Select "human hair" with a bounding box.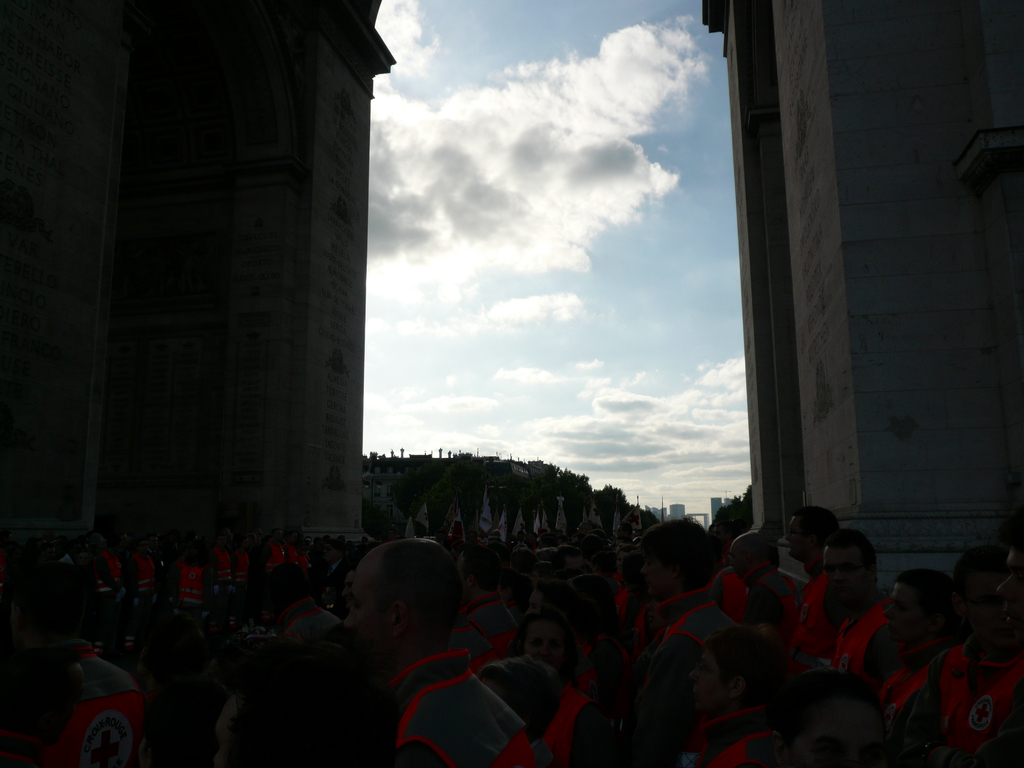
box=[640, 512, 714, 590].
